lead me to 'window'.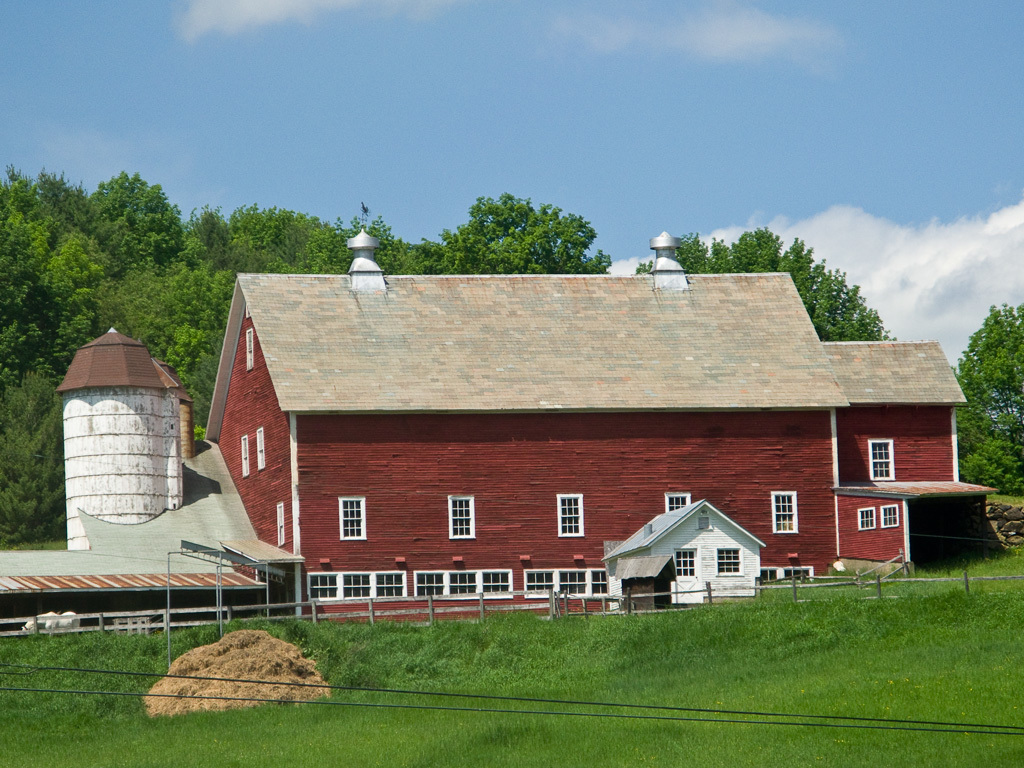
Lead to [x1=447, y1=497, x2=475, y2=538].
